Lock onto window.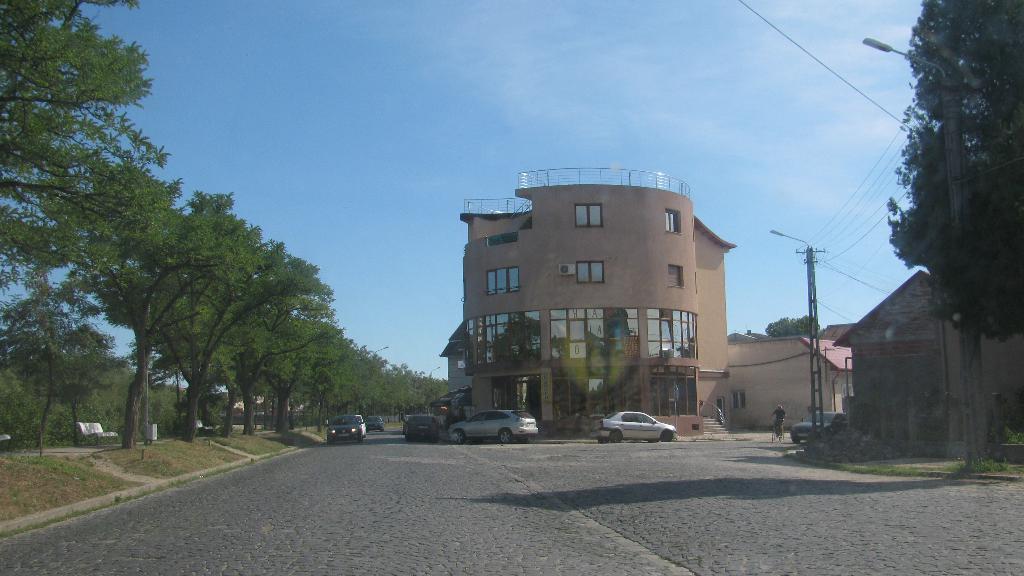
Locked: <bbox>551, 308, 635, 356</bbox>.
